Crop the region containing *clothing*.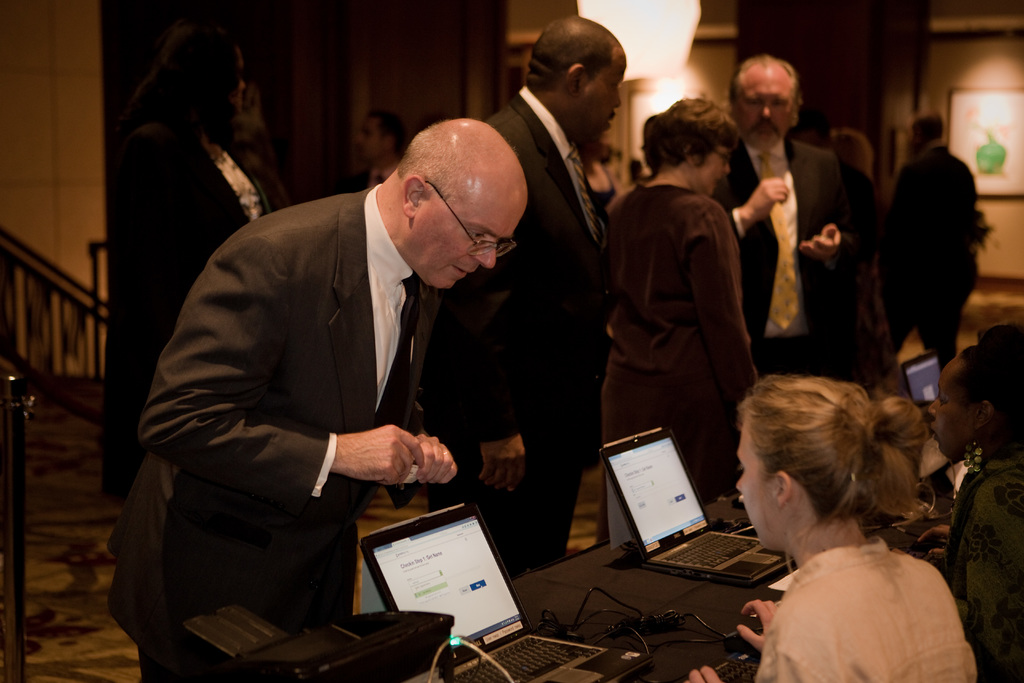
Crop region: region(597, 182, 758, 506).
